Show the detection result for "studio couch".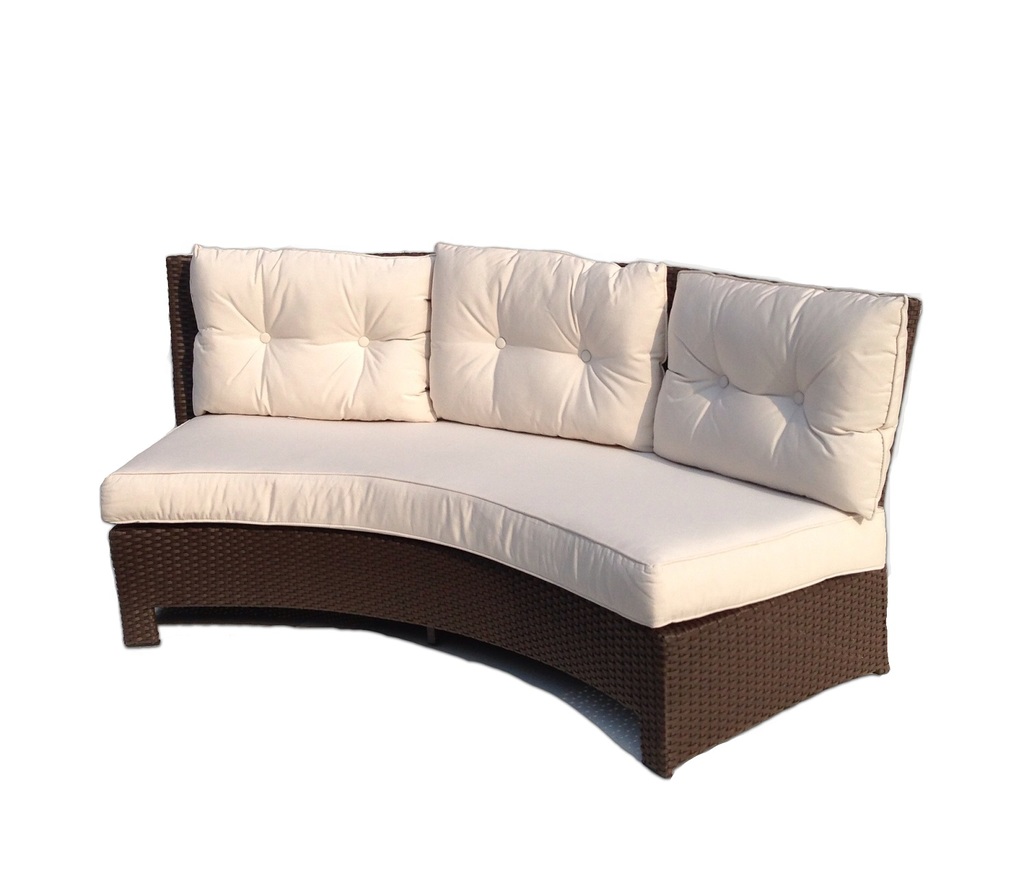
(x1=100, y1=240, x2=937, y2=800).
